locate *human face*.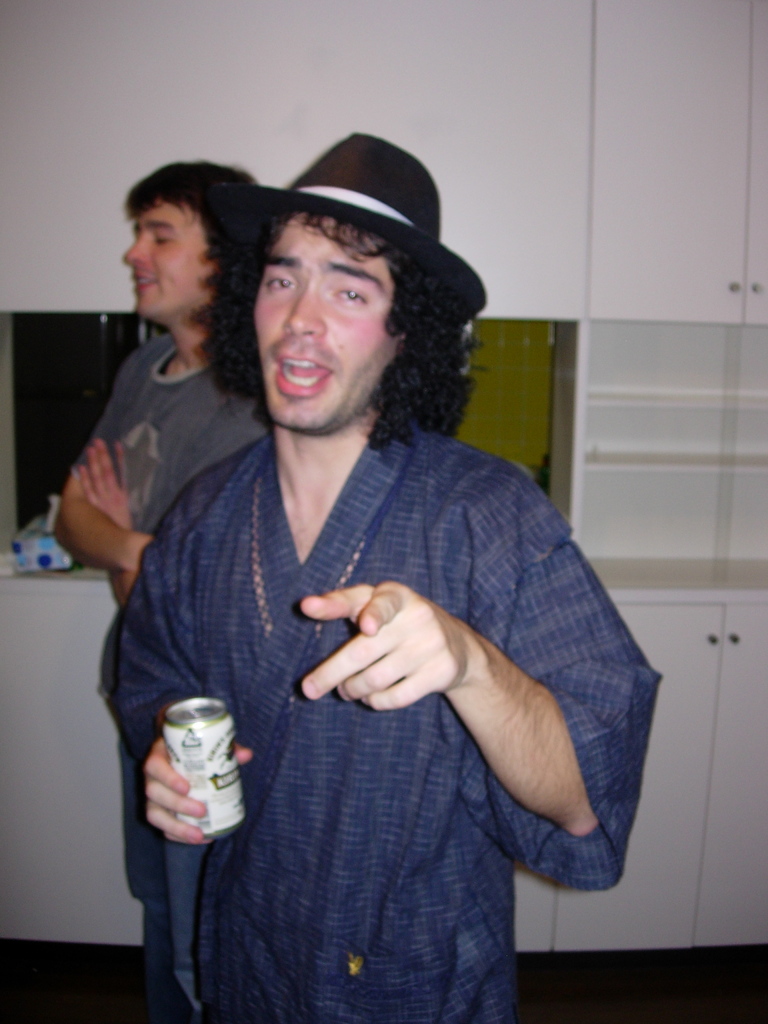
Bounding box: (x1=121, y1=209, x2=207, y2=321).
